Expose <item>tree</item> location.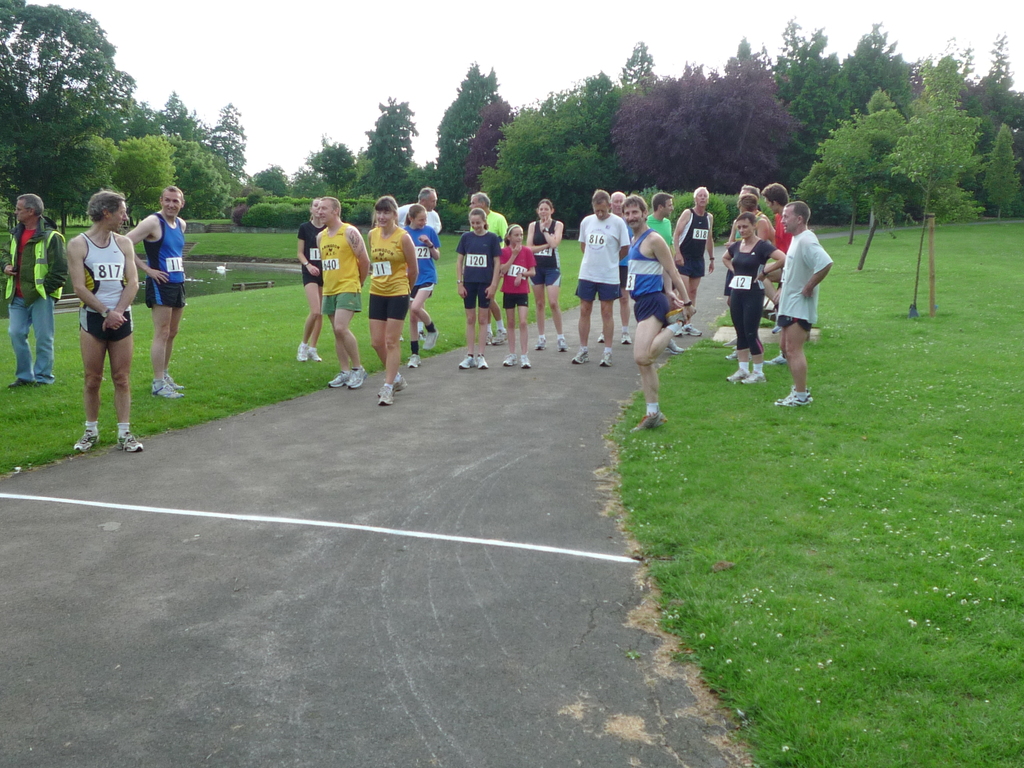
Exposed at left=364, top=93, right=424, bottom=212.
